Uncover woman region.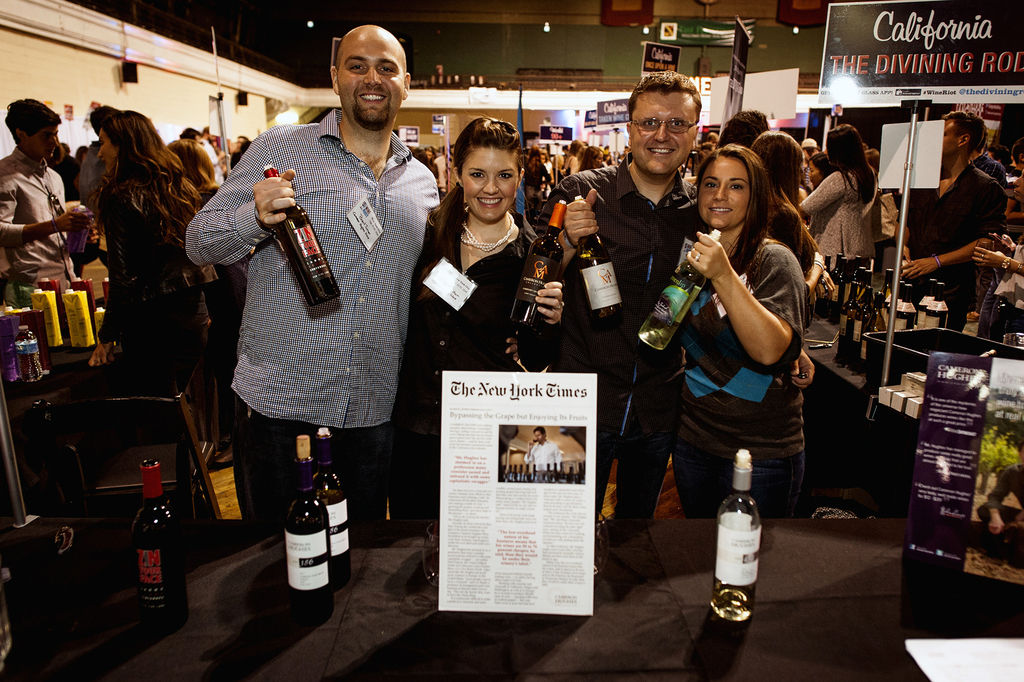
Uncovered: l=86, t=113, r=203, b=363.
